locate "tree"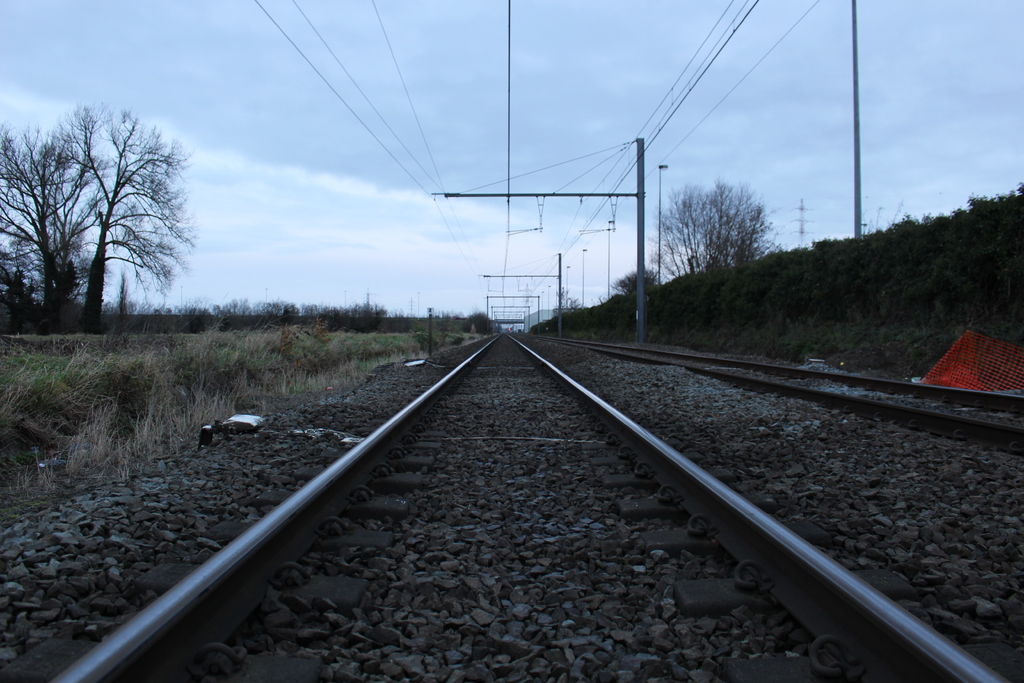
crop(4, 85, 88, 329)
